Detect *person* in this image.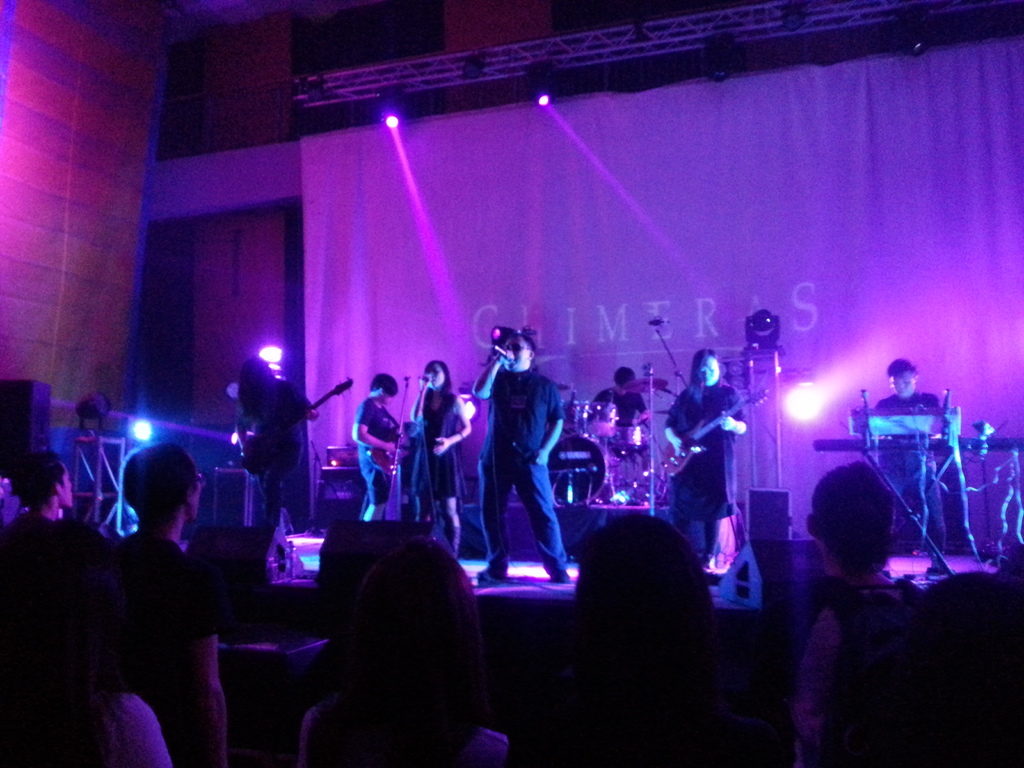
Detection: select_region(665, 358, 752, 577).
